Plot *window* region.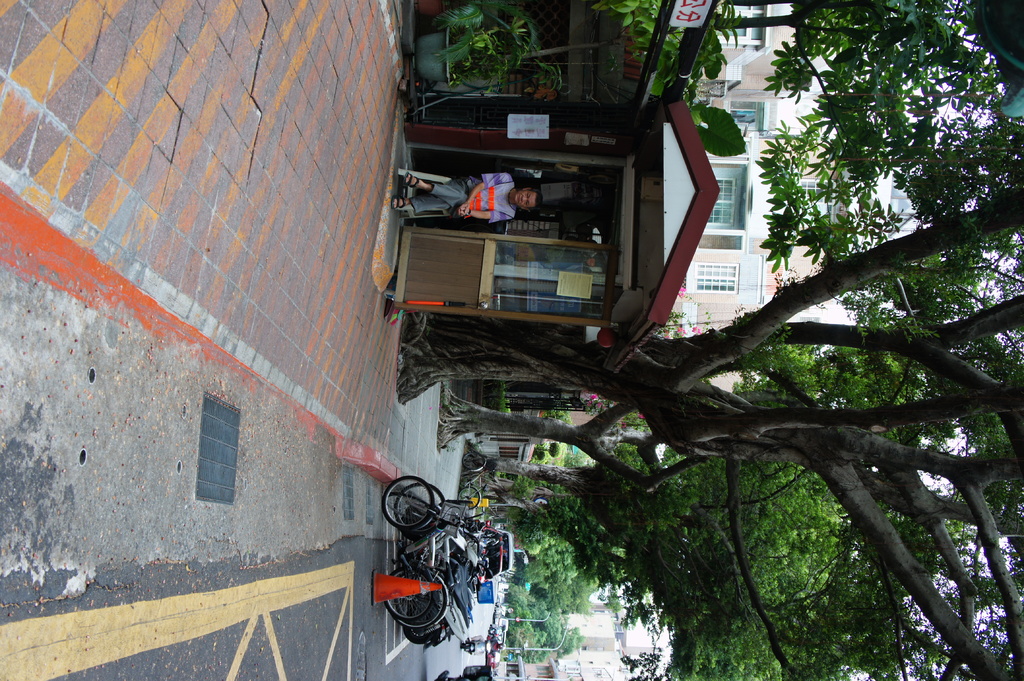
Plotted at pyautogui.locateOnScreen(703, 177, 735, 225).
